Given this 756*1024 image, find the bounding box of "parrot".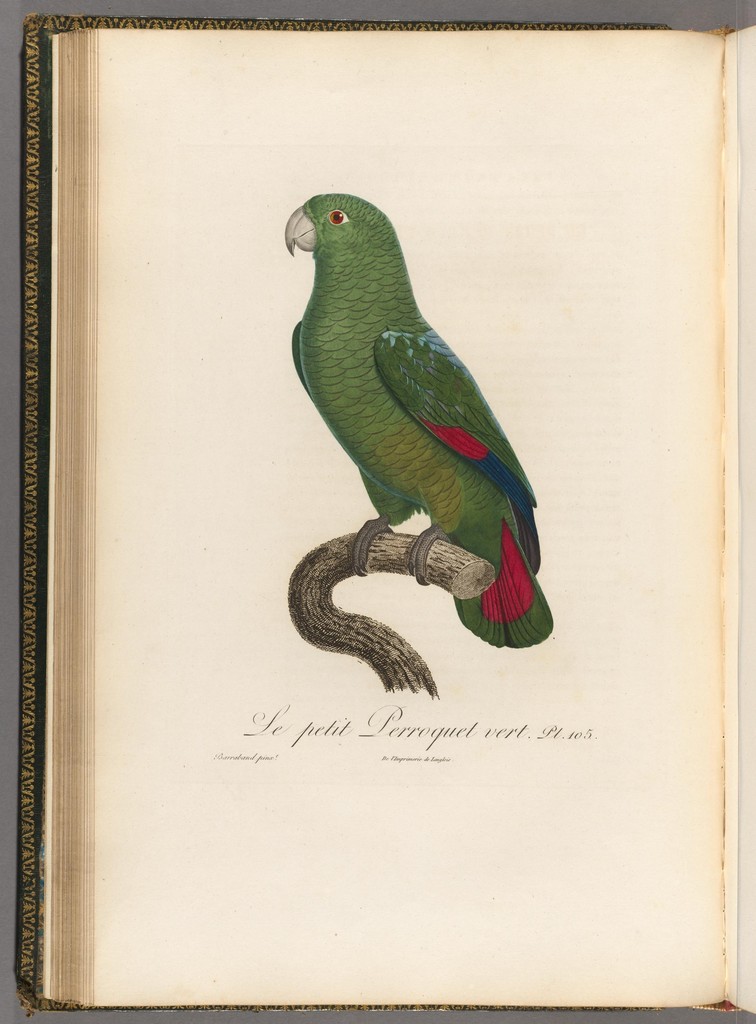
crop(280, 189, 555, 648).
